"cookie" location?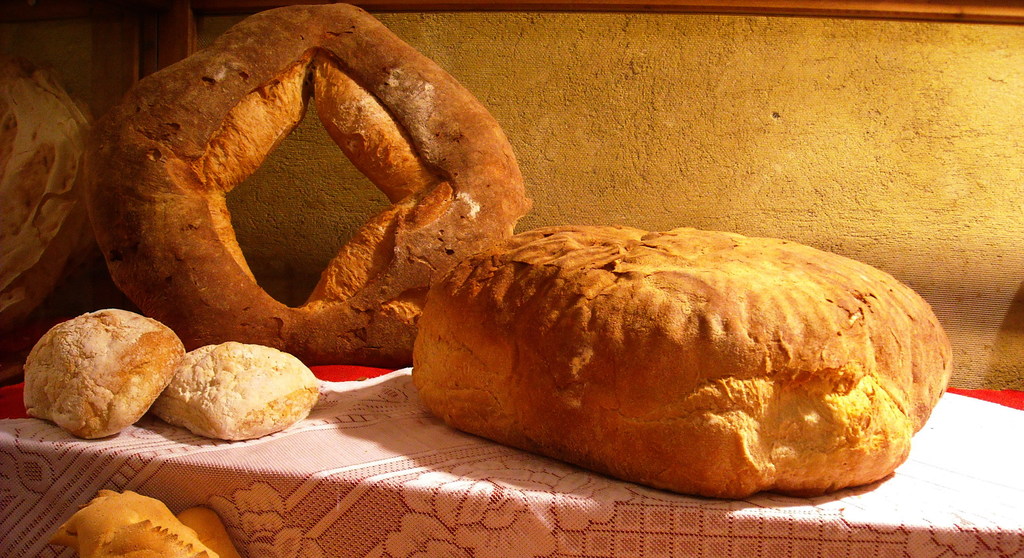
bbox(19, 307, 188, 441)
